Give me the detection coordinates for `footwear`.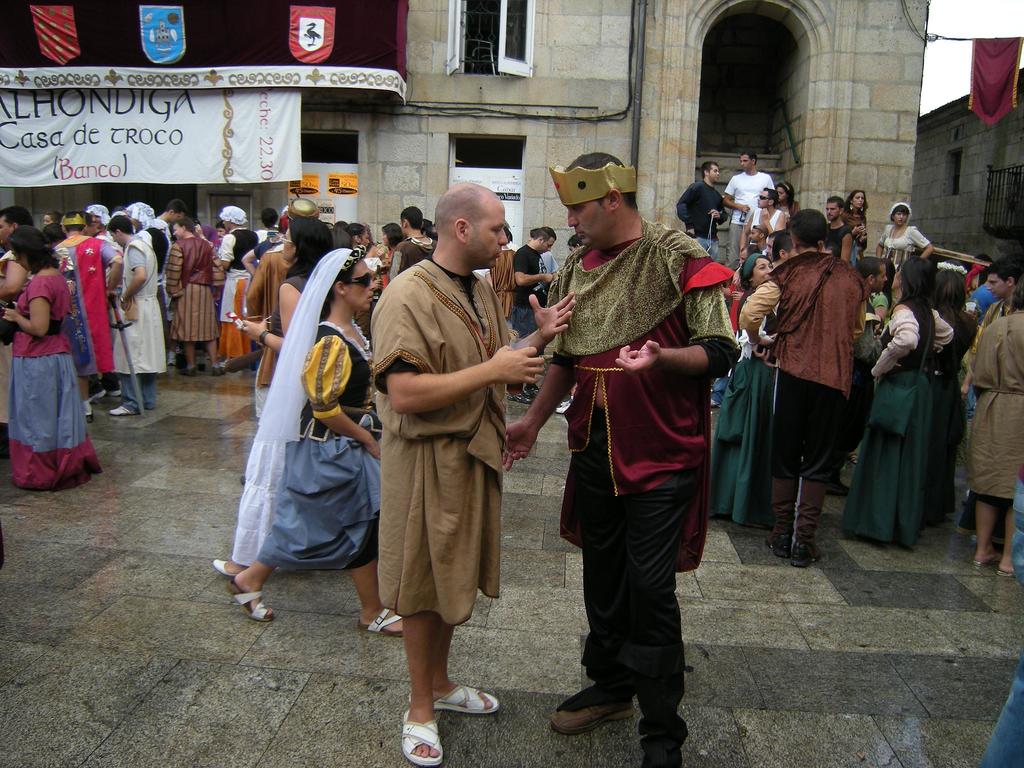
351, 607, 409, 642.
